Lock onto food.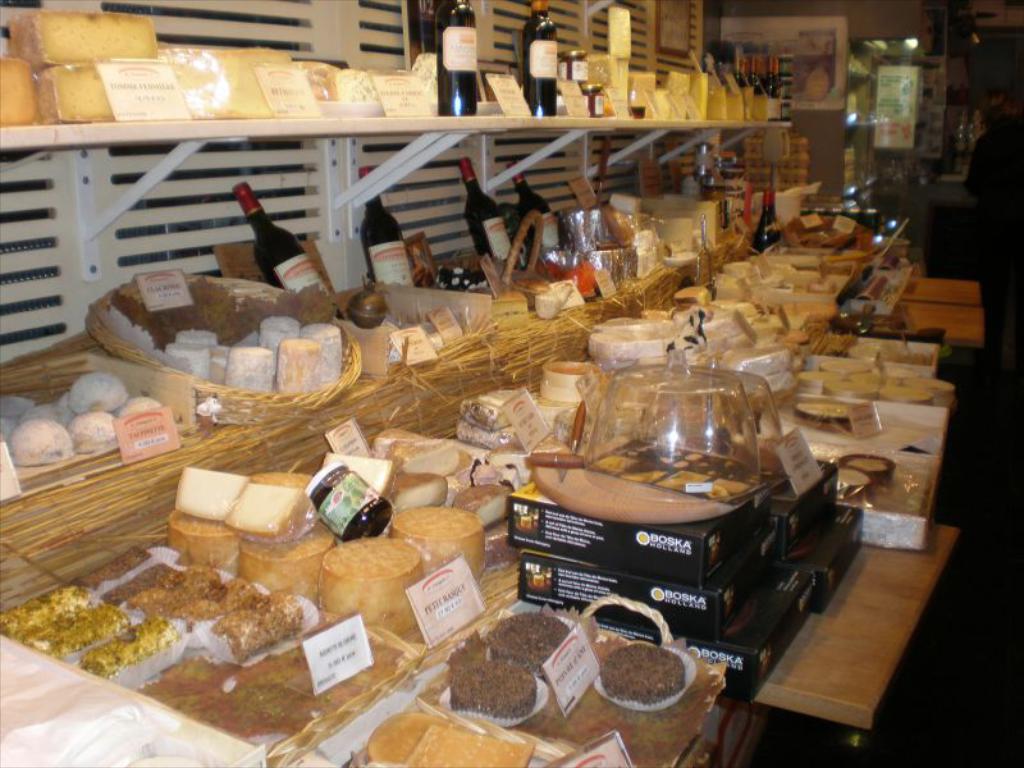
Locked: 224, 346, 275, 394.
